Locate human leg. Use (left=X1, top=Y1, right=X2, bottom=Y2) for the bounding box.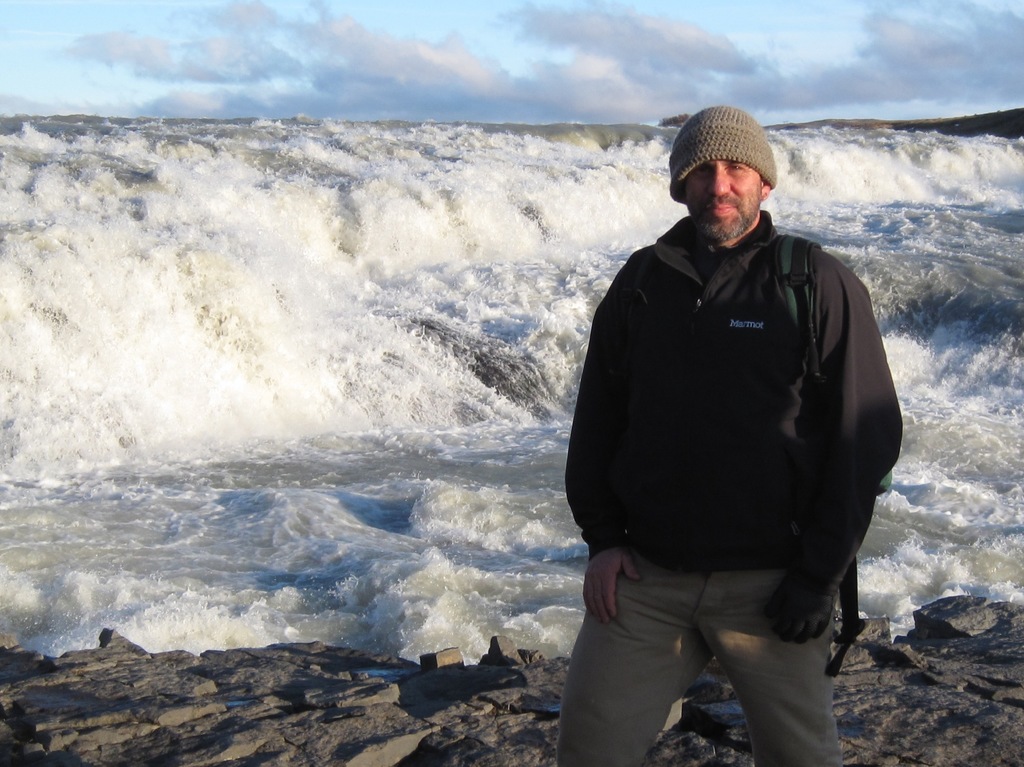
(left=547, top=574, right=696, bottom=766).
